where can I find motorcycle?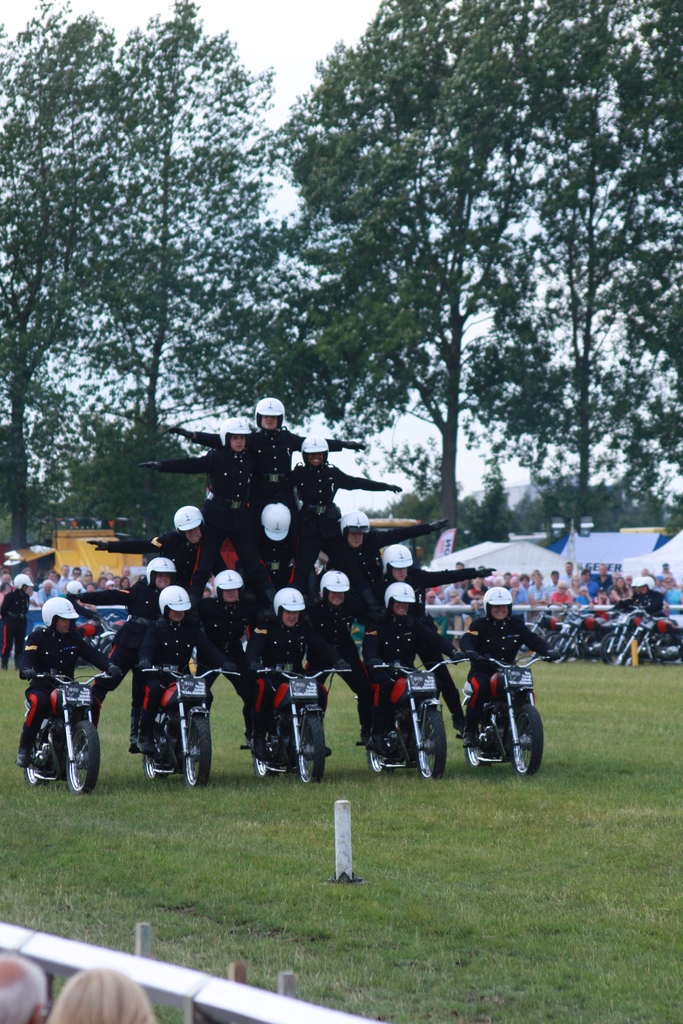
You can find it at pyautogui.locateOnScreen(253, 664, 361, 783).
